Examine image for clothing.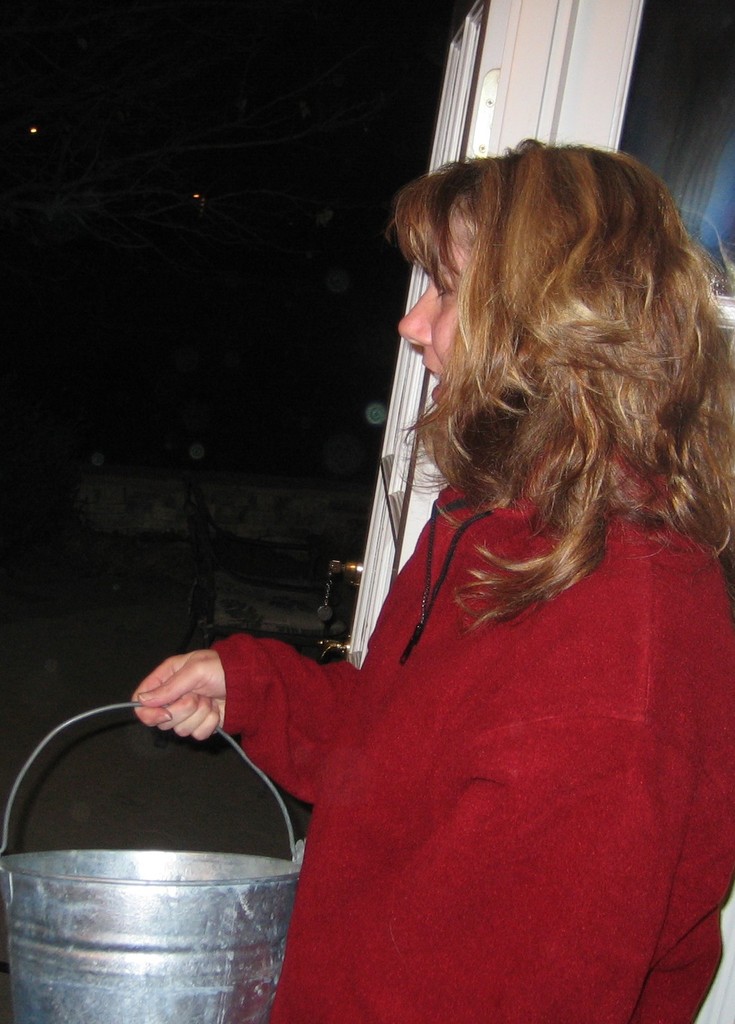
Examination result: bbox=[211, 442, 734, 1023].
